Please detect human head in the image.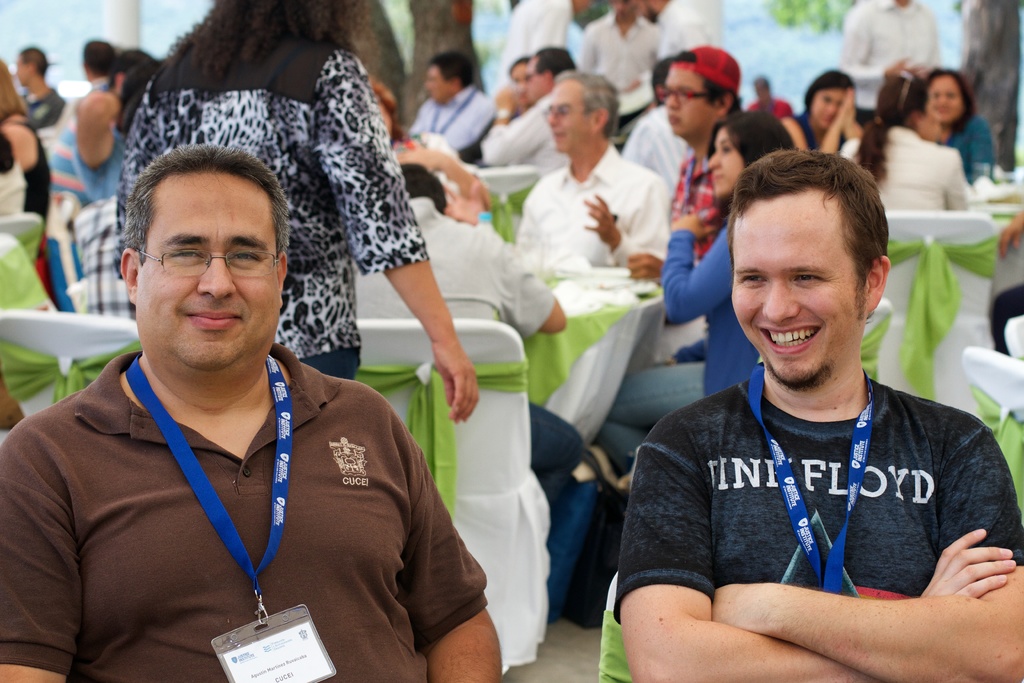
(left=119, top=142, right=294, bottom=371).
